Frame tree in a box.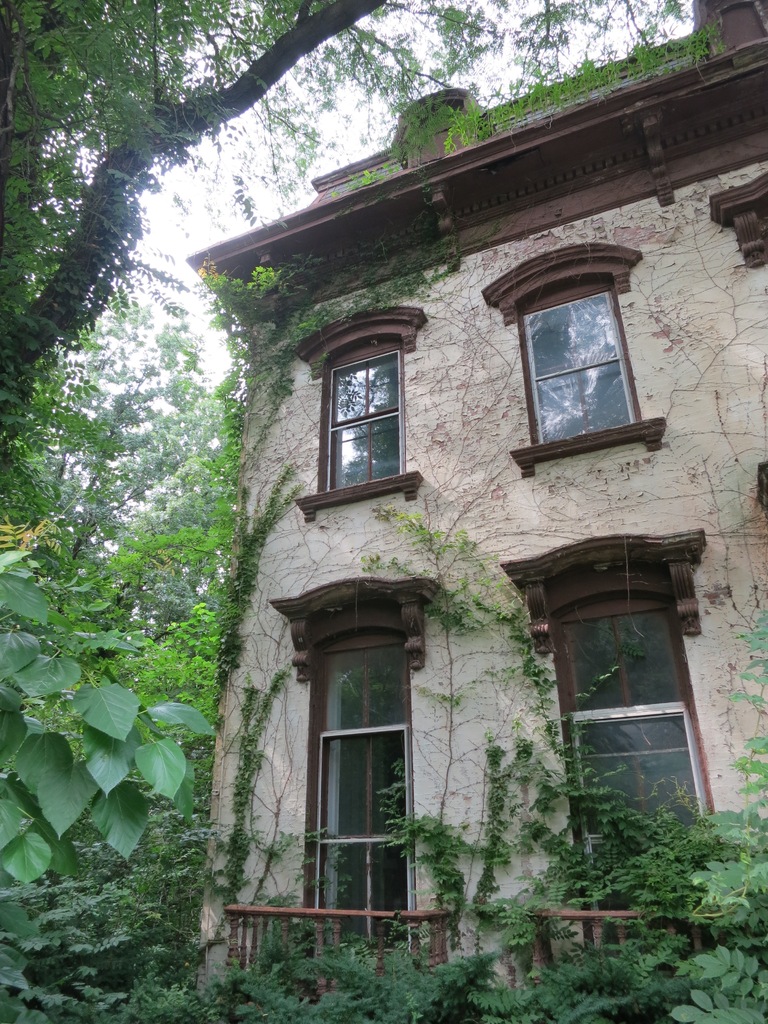
select_region(44, 298, 229, 578).
